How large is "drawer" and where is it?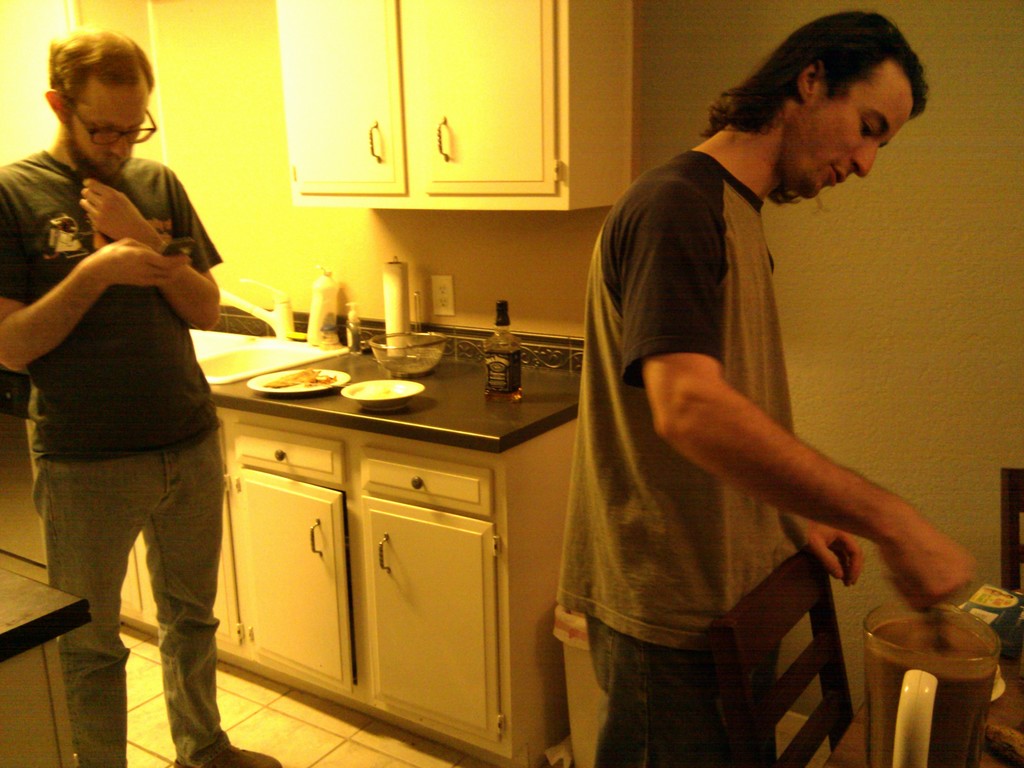
Bounding box: l=353, t=441, r=503, b=520.
